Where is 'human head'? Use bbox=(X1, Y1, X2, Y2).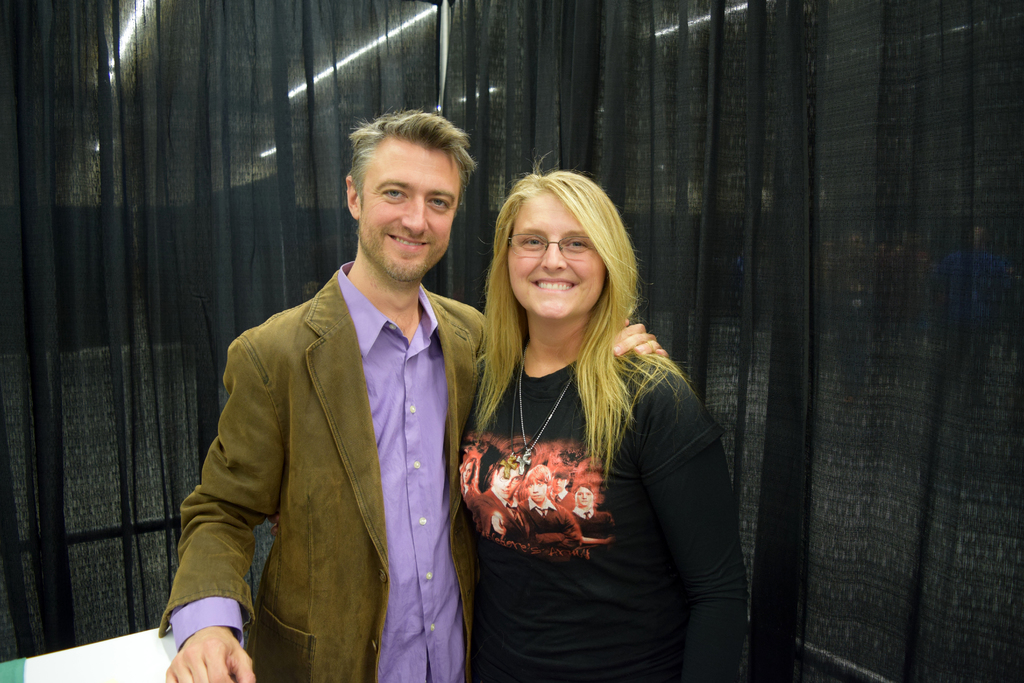
bbox=(469, 161, 633, 318).
